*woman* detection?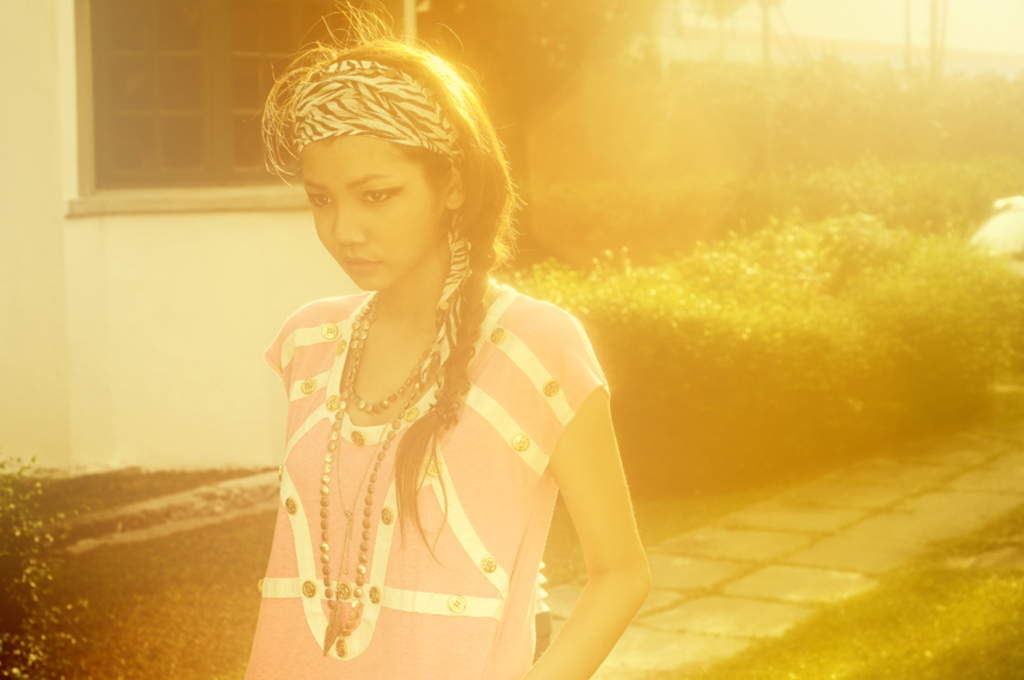
235/24/648/668
